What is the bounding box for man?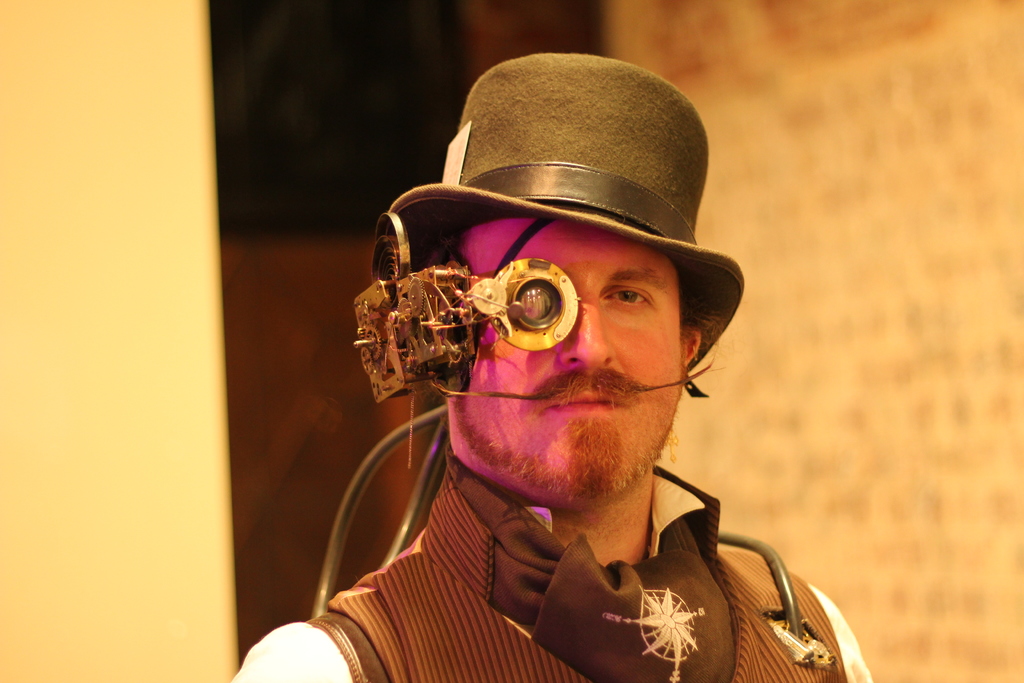
x1=297, y1=37, x2=813, y2=637.
